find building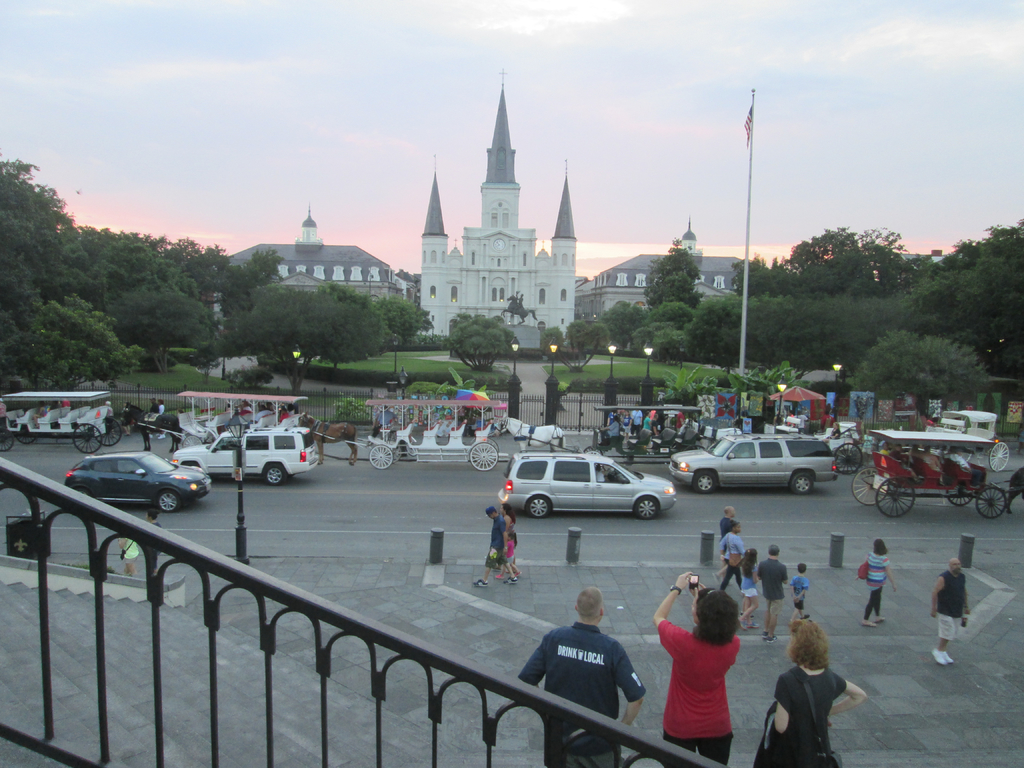
left=409, top=70, right=586, bottom=353
